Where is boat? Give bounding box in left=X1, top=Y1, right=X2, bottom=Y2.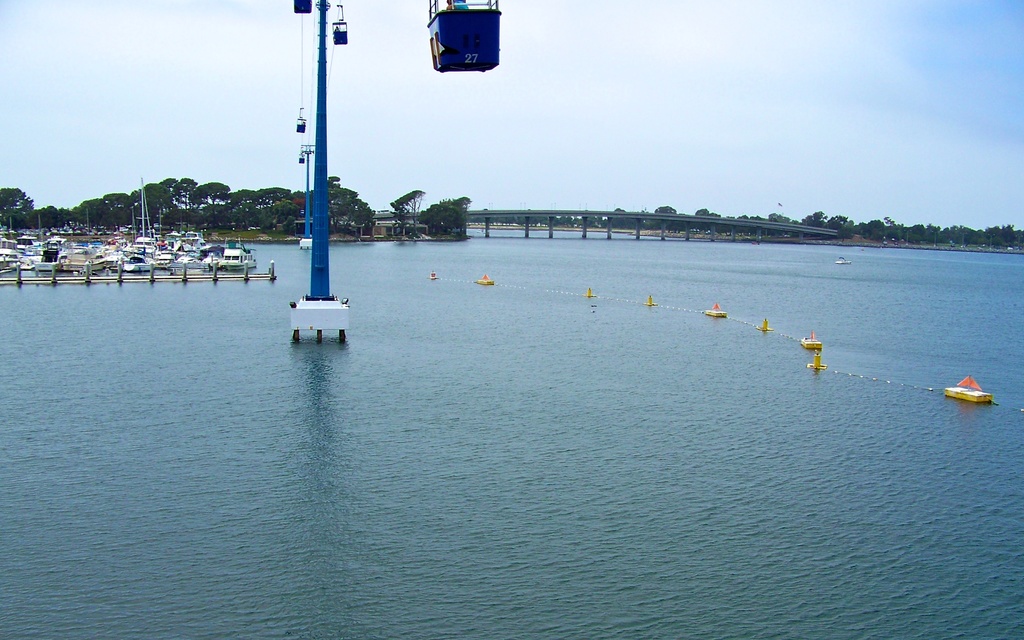
left=193, top=247, right=223, bottom=271.
